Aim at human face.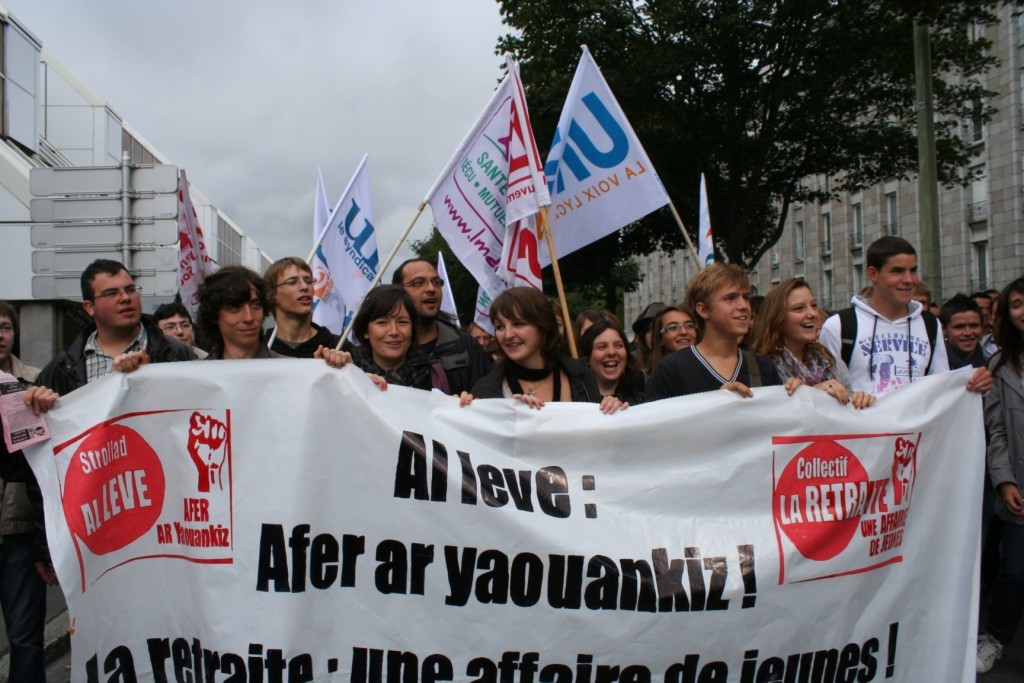
Aimed at [left=279, top=262, right=312, bottom=317].
